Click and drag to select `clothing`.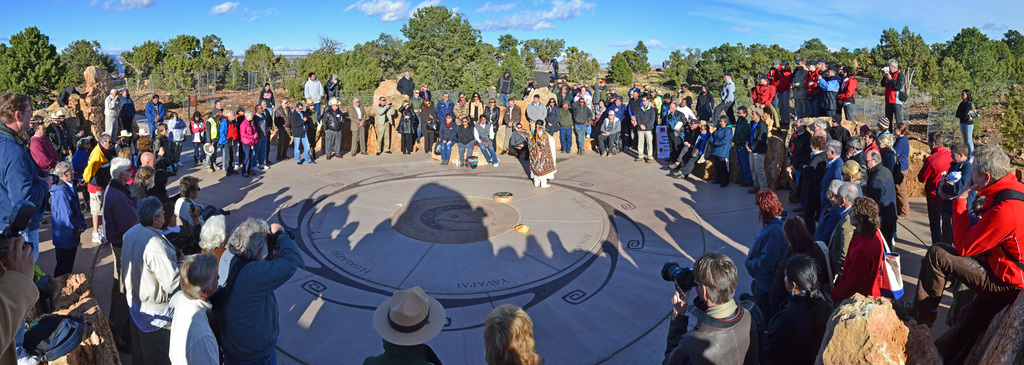
Selection: pyautogui.locateOnScreen(168, 293, 223, 364).
